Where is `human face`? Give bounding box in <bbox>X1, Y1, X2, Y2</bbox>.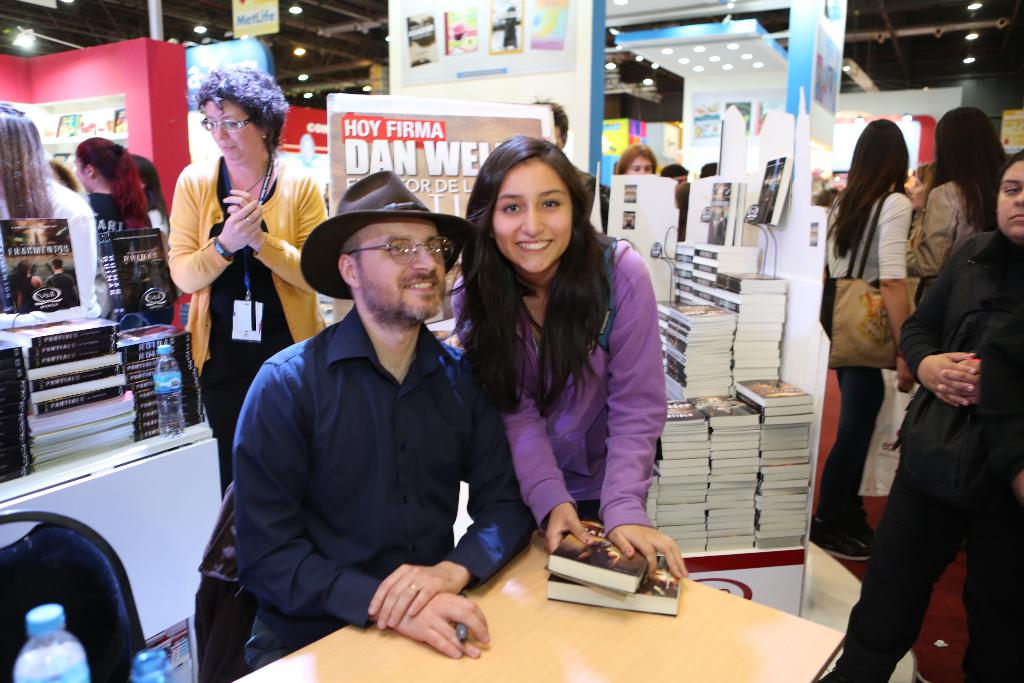
<bbox>496, 156, 573, 277</bbox>.
